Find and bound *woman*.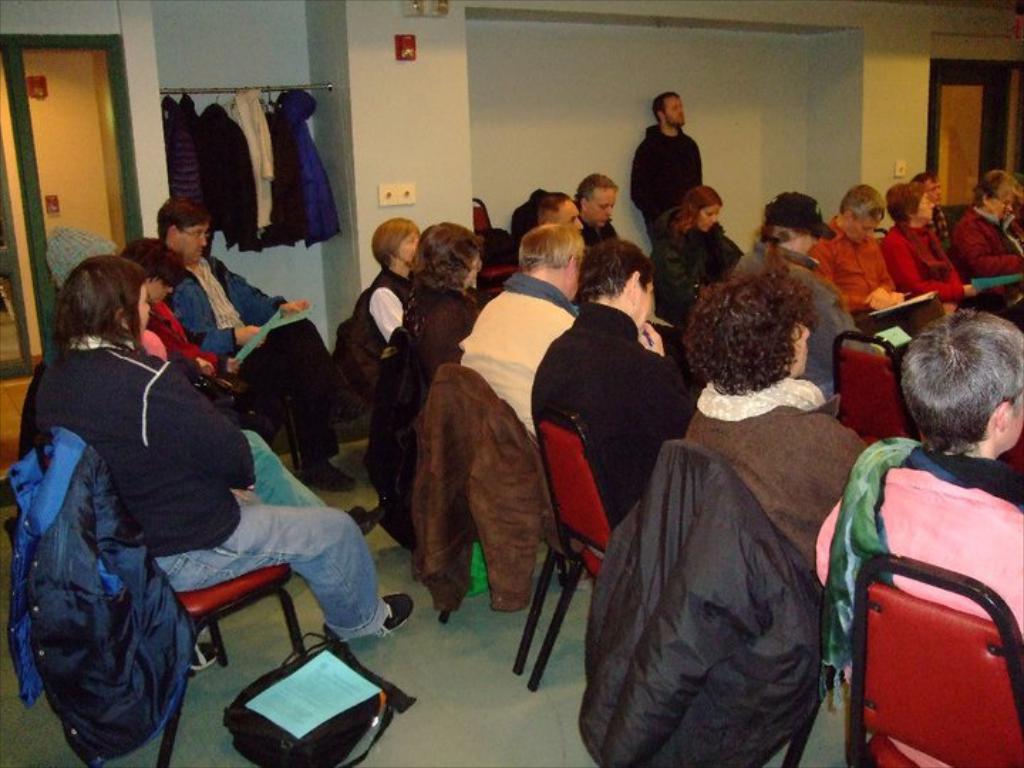
Bound: 38 257 421 644.
